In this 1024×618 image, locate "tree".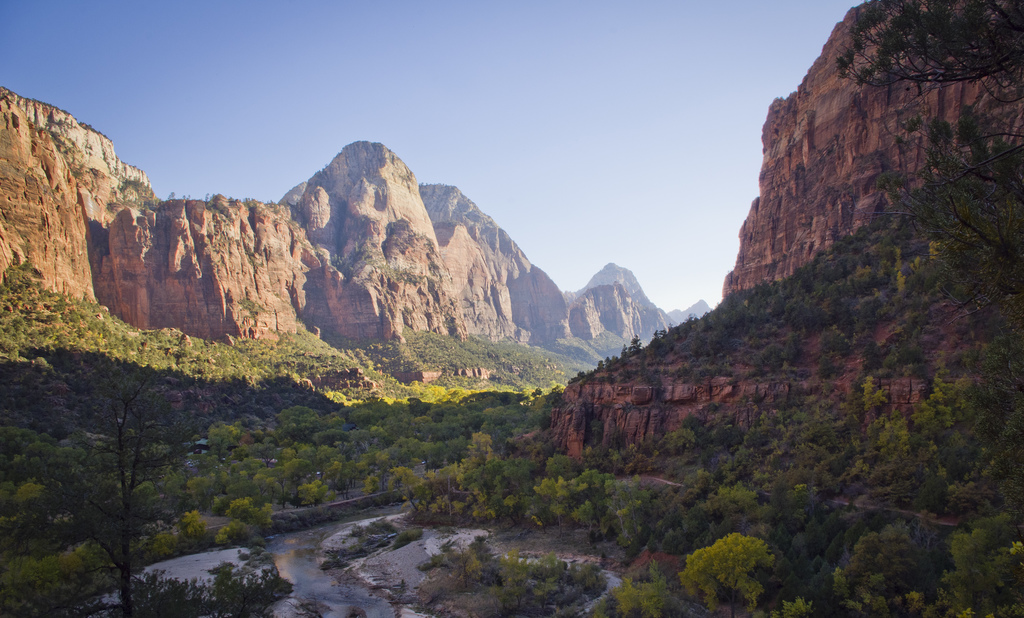
Bounding box: 103/382/149/617.
